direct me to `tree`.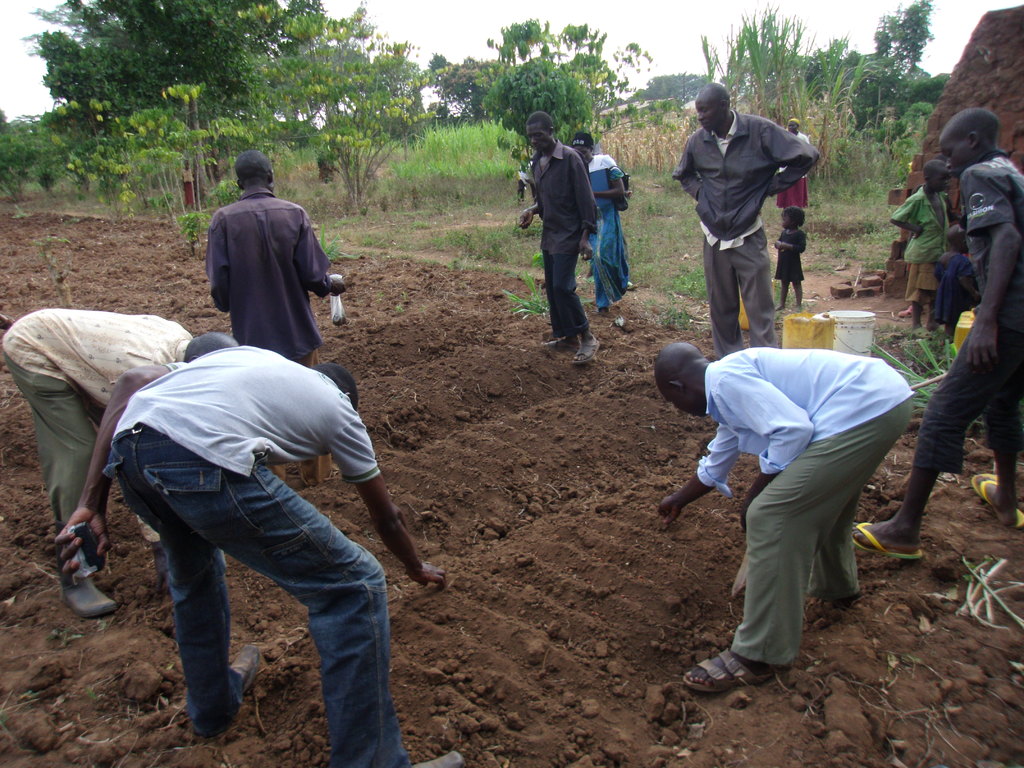
Direction: [left=819, top=0, right=956, bottom=135].
